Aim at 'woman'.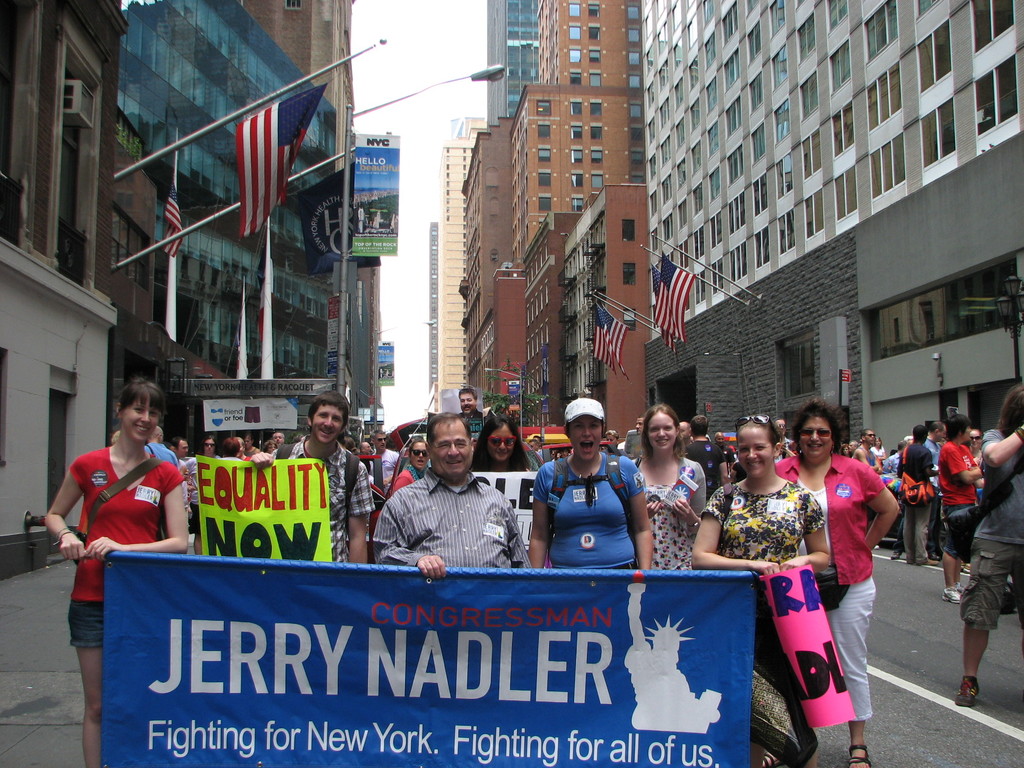
Aimed at [963,427,985,472].
